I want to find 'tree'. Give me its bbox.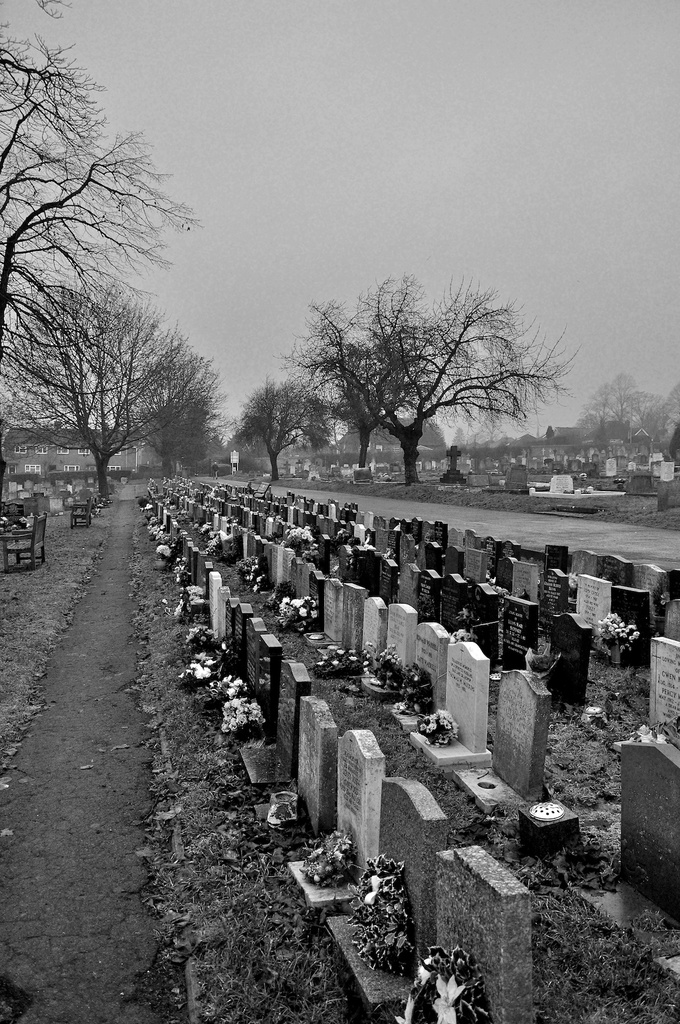
region(0, 264, 224, 496).
